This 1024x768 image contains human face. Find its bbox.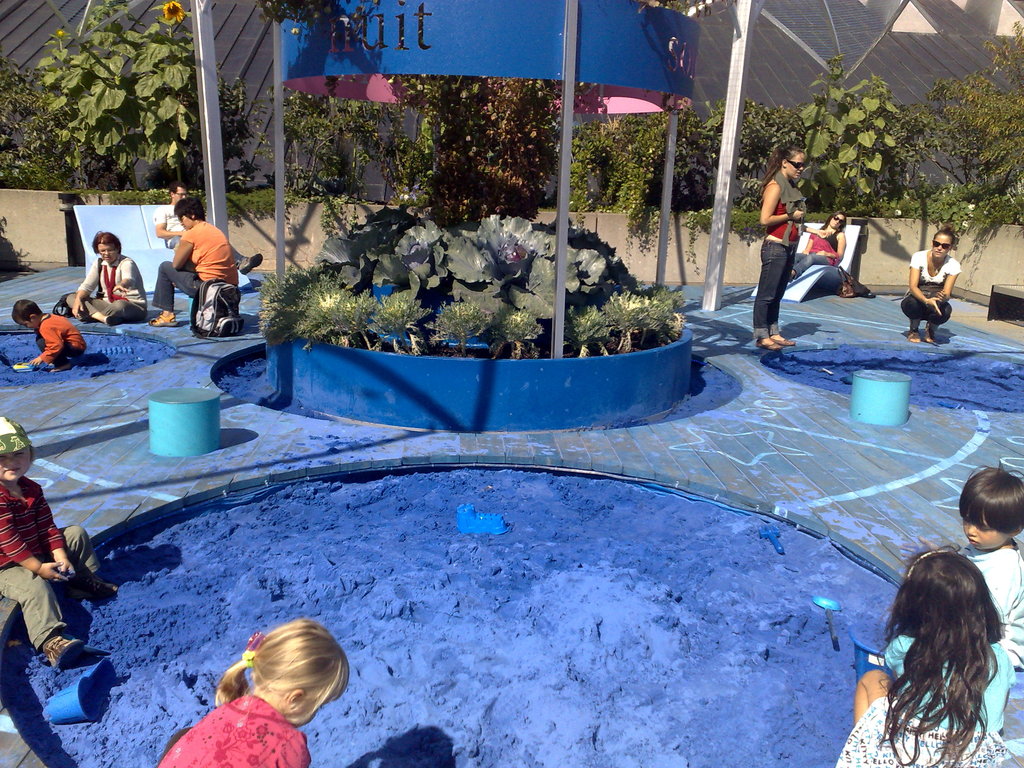
0 447 31 481.
